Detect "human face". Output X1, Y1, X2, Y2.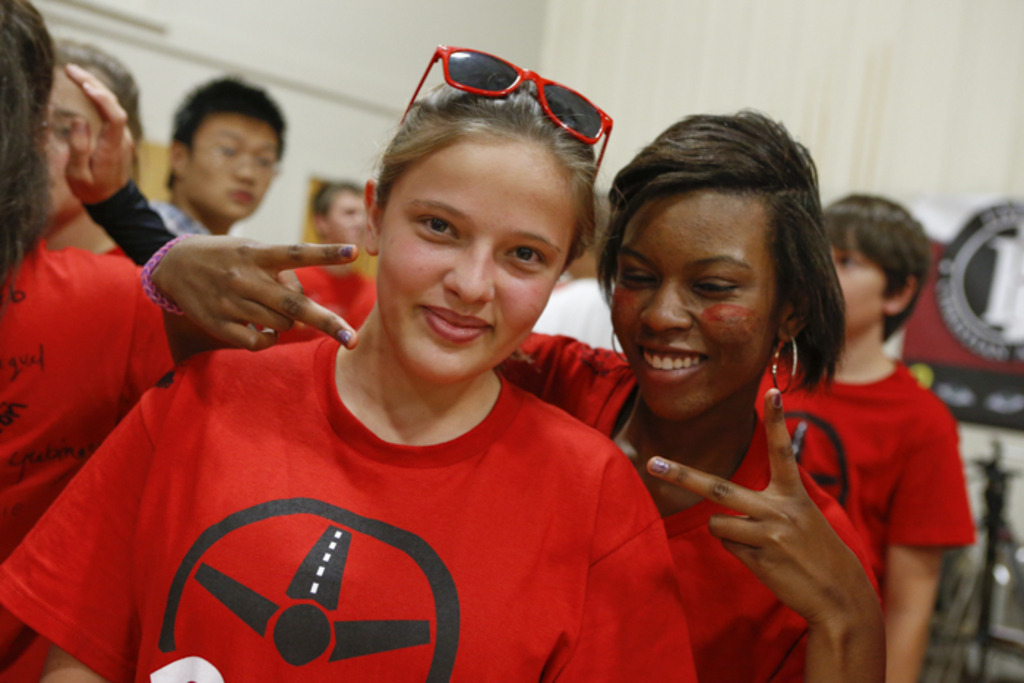
611, 192, 774, 424.
